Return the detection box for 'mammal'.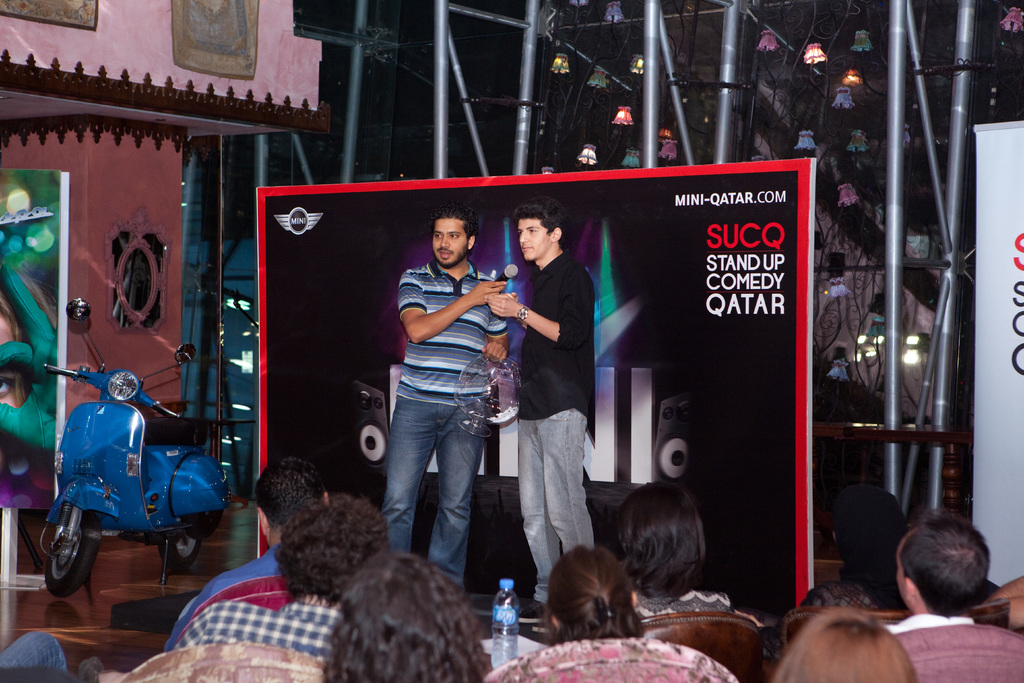
{"x1": 545, "y1": 544, "x2": 652, "y2": 639}.
